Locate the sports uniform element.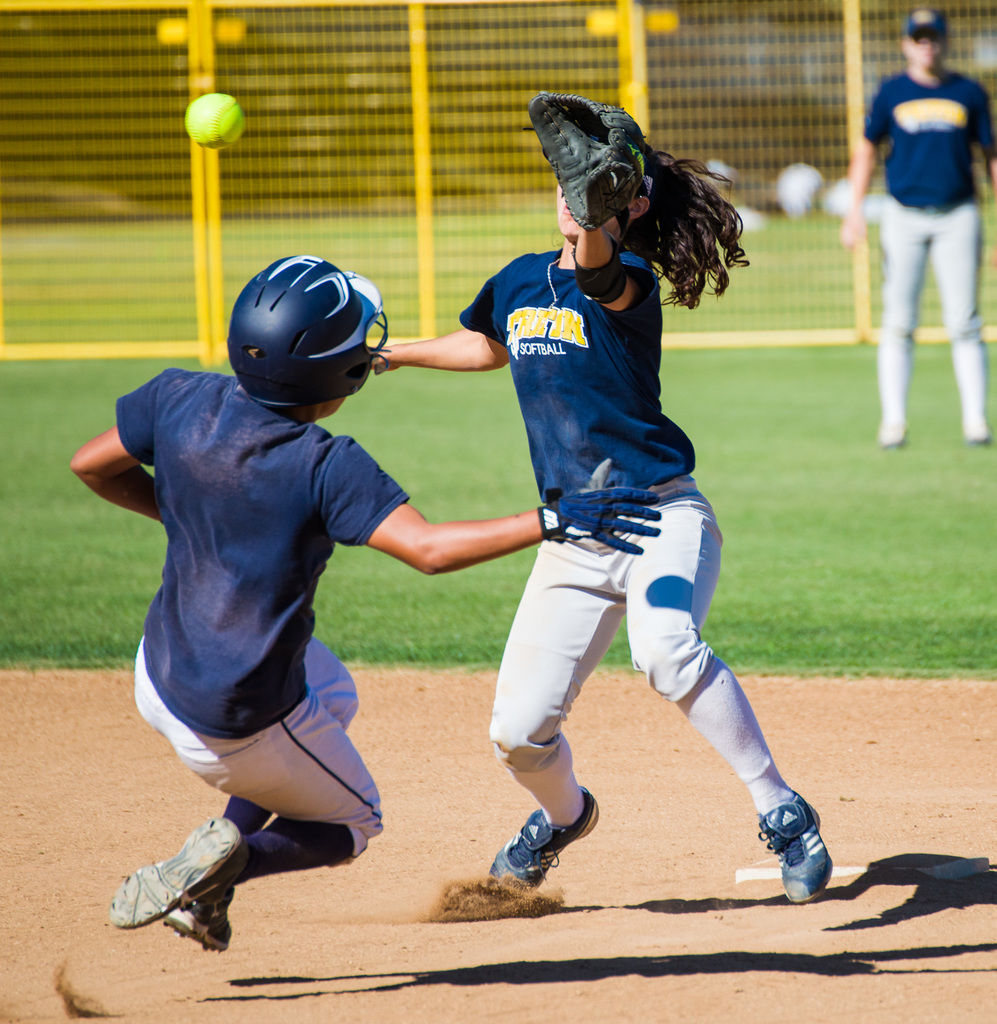
Element bbox: region(104, 368, 417, 865).
